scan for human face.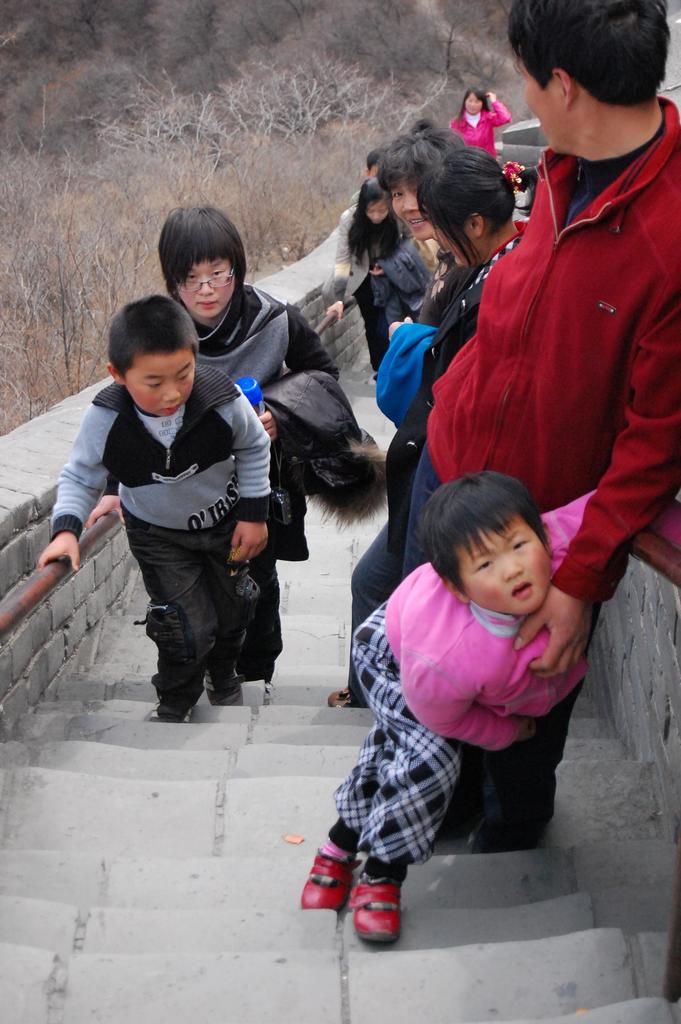
Scan result: x1=466, y1=92, x2=486, y2=116.
